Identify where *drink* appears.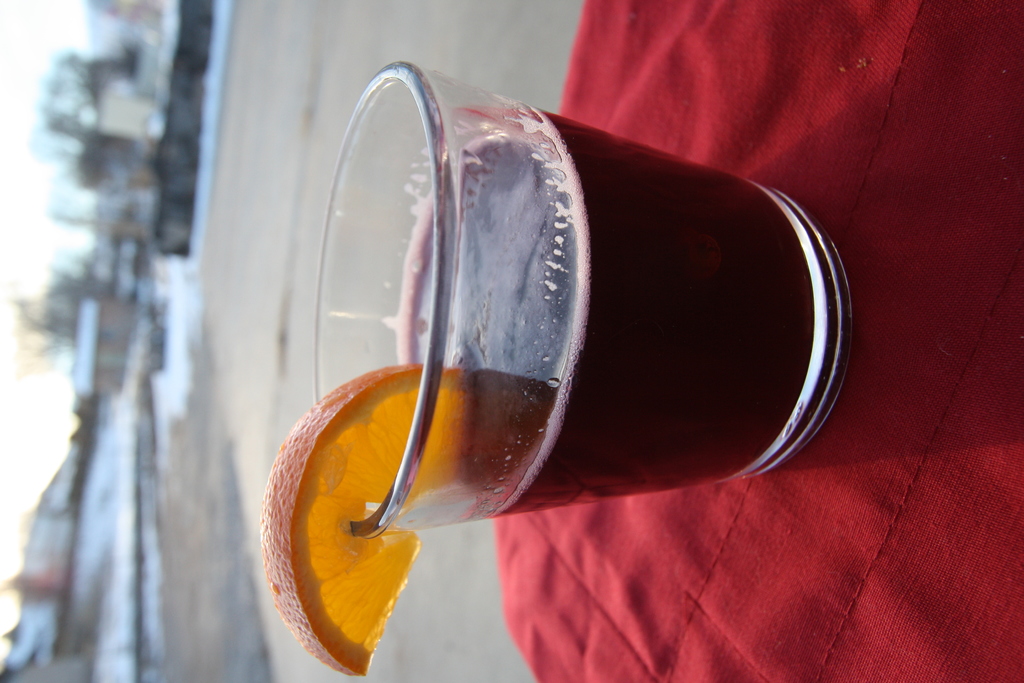
Appears at [404, 103, 813, 521].
